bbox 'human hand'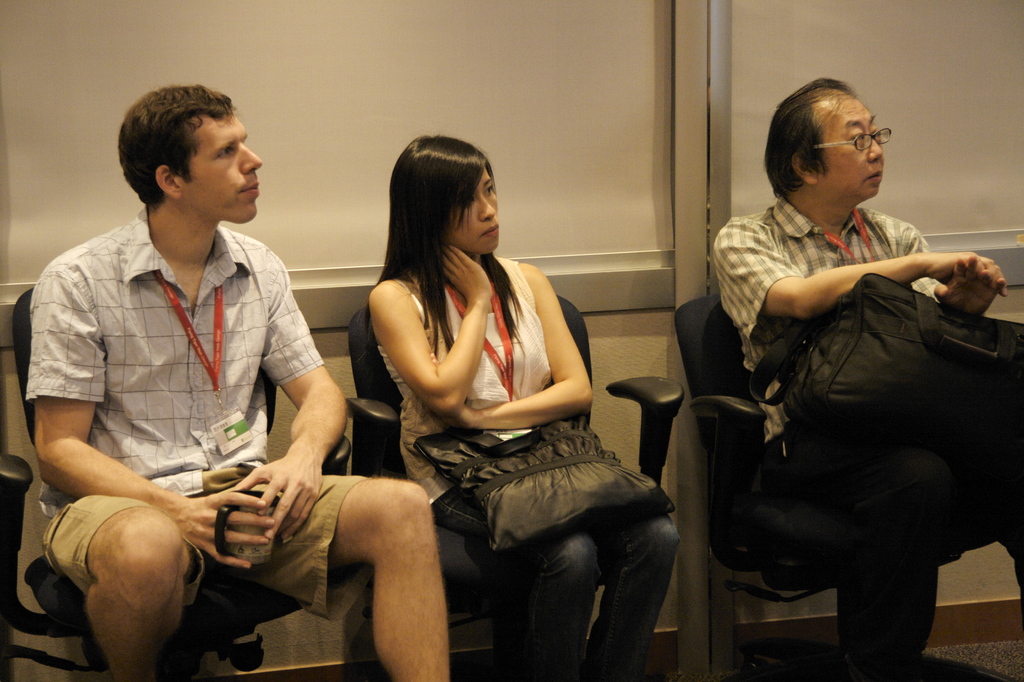
box(932, 254, 1005, 320)
